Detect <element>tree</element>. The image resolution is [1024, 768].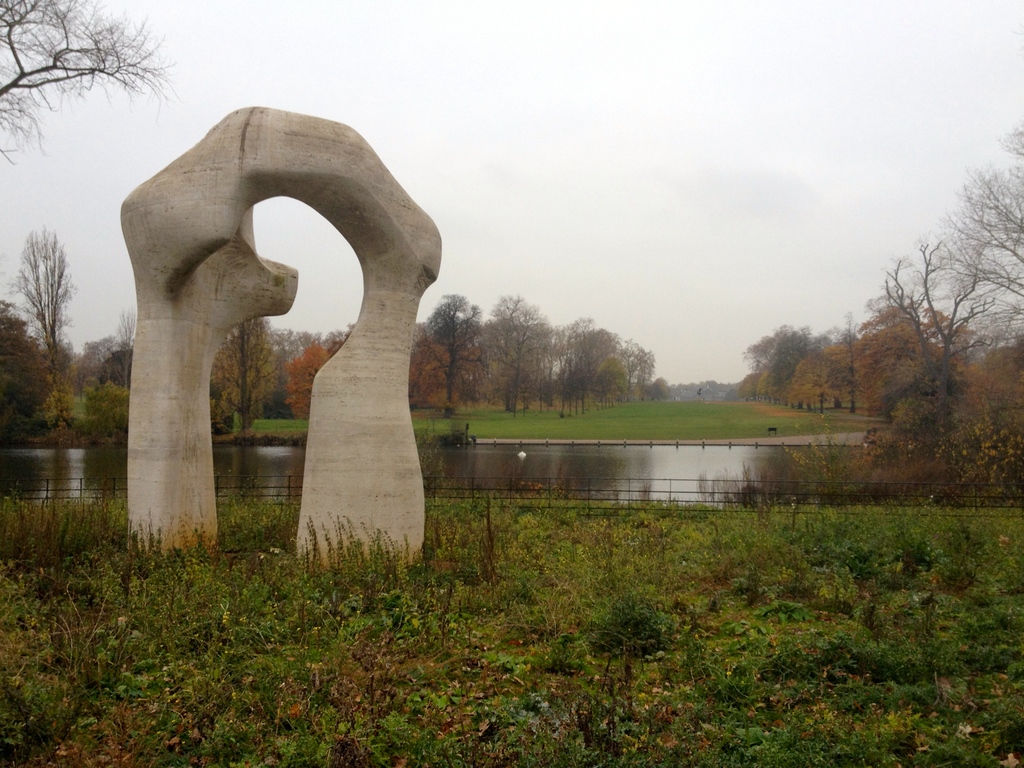
crop(247, 315, 315, 435).
